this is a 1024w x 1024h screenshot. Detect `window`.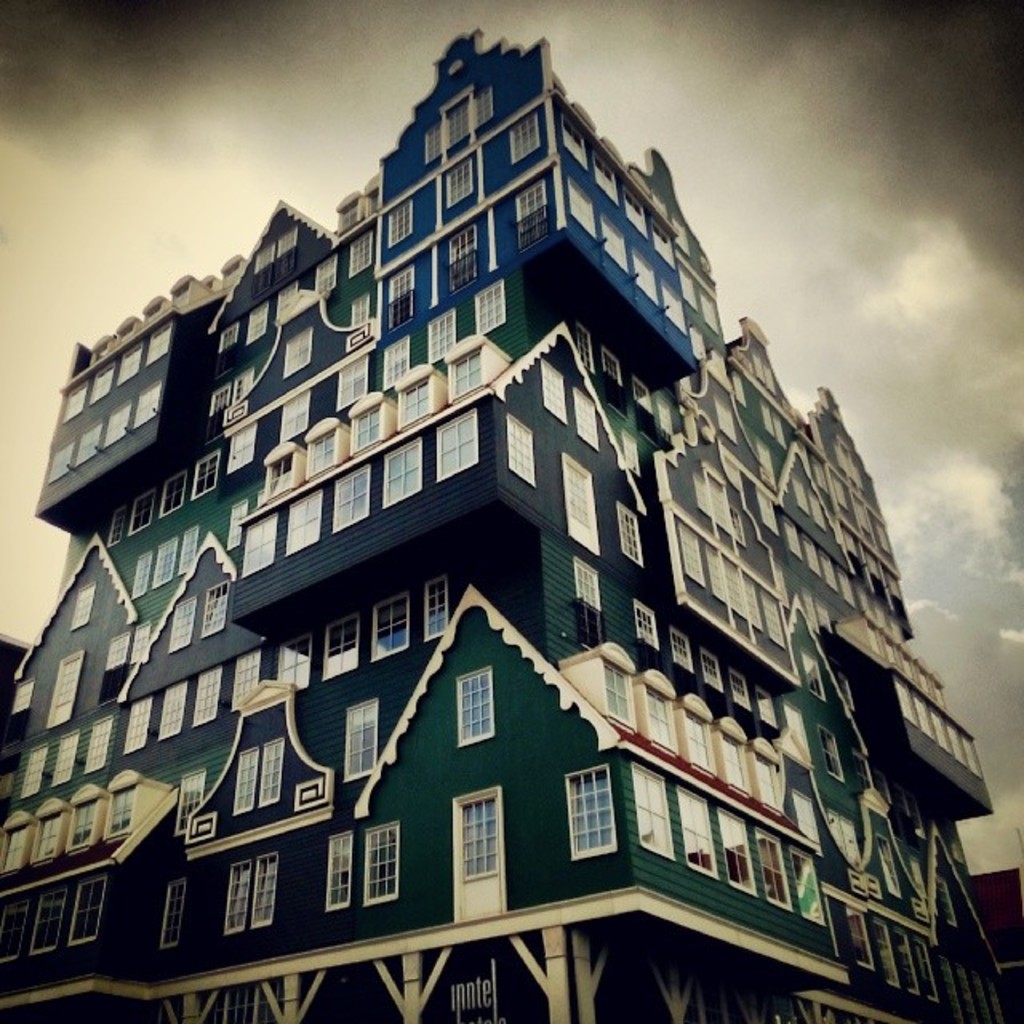
select_region(618, 502, 650, 576).
